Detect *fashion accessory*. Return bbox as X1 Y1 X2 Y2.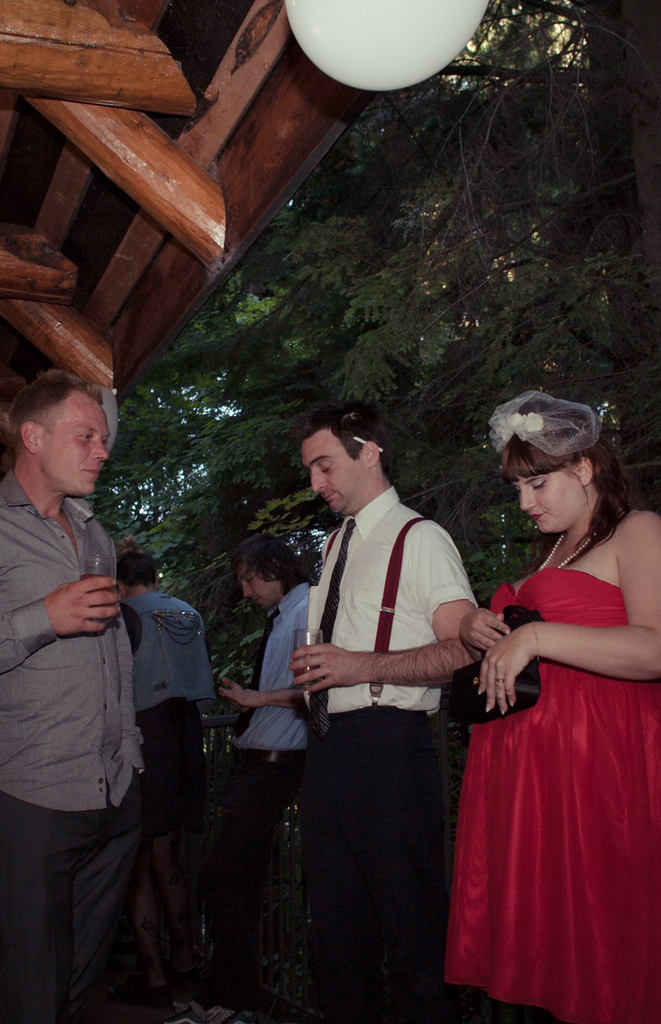
496 678 504 686.
